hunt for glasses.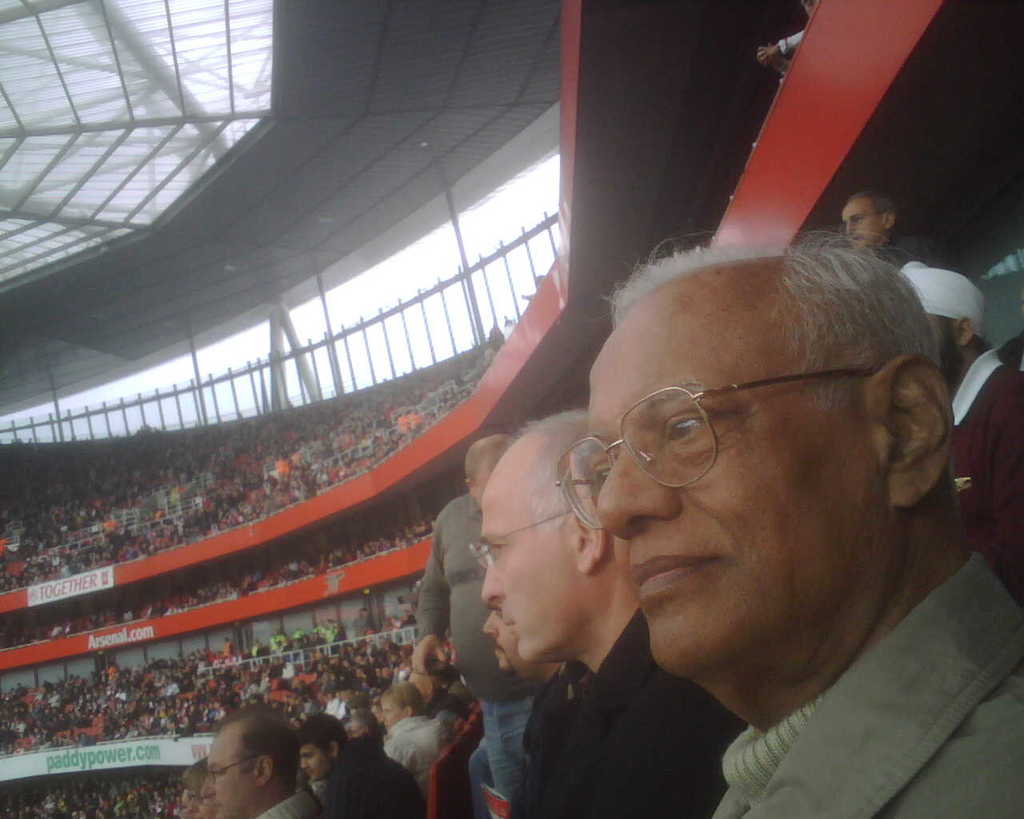
Hunted down at 552:371:879:534.
